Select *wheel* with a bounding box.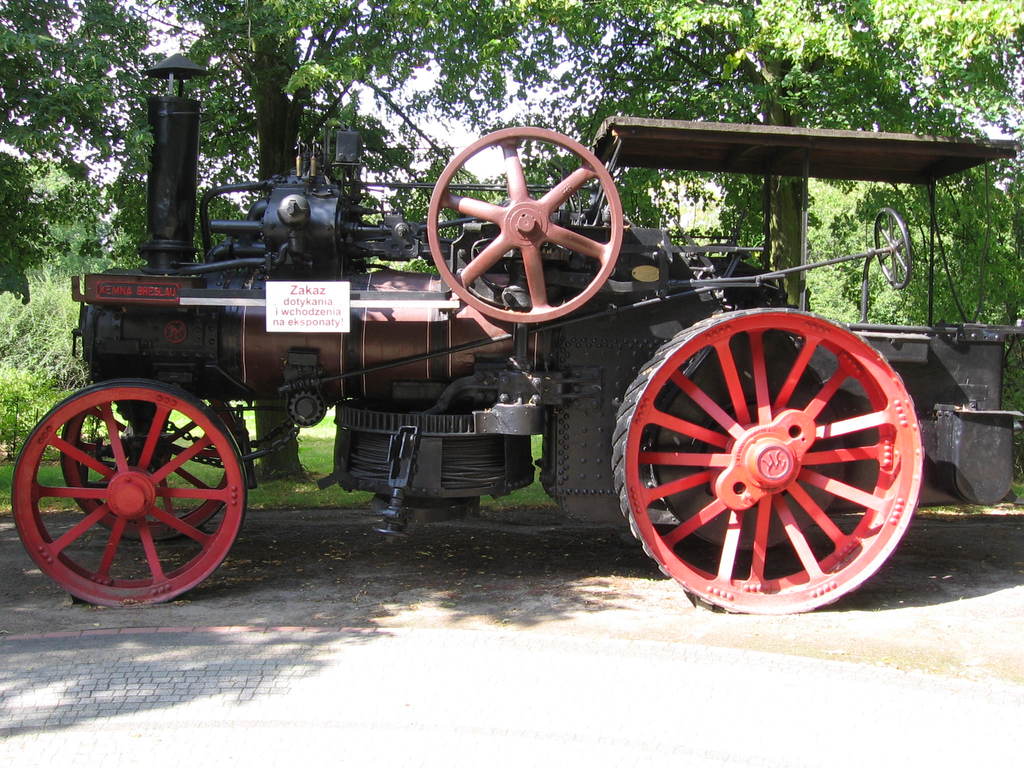
424/122/621/324.
